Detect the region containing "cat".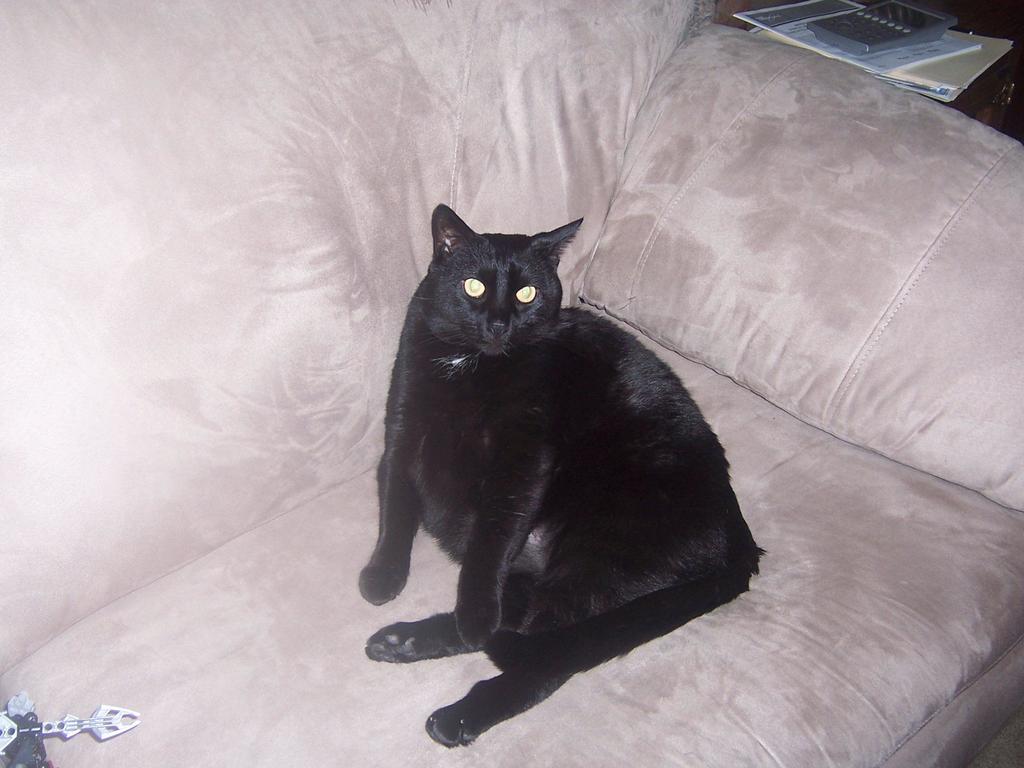
rect(357, 203, 766, 750).
